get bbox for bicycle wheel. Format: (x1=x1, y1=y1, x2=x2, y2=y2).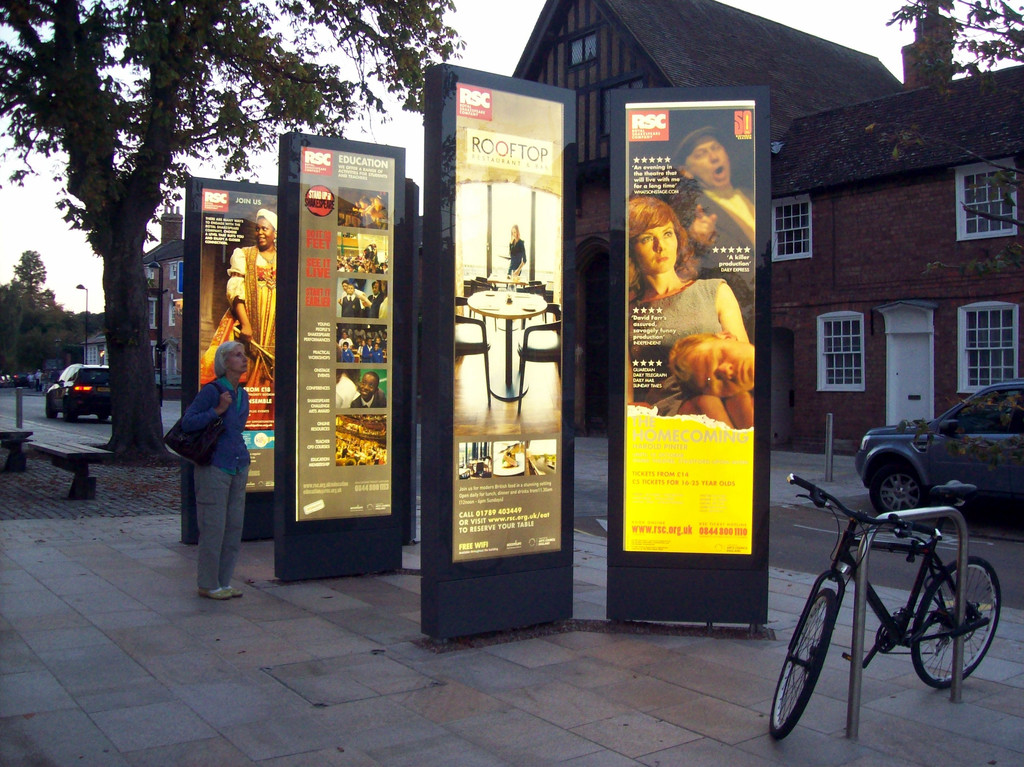
(x1=771, y1=590, x2=835, y2=736).
